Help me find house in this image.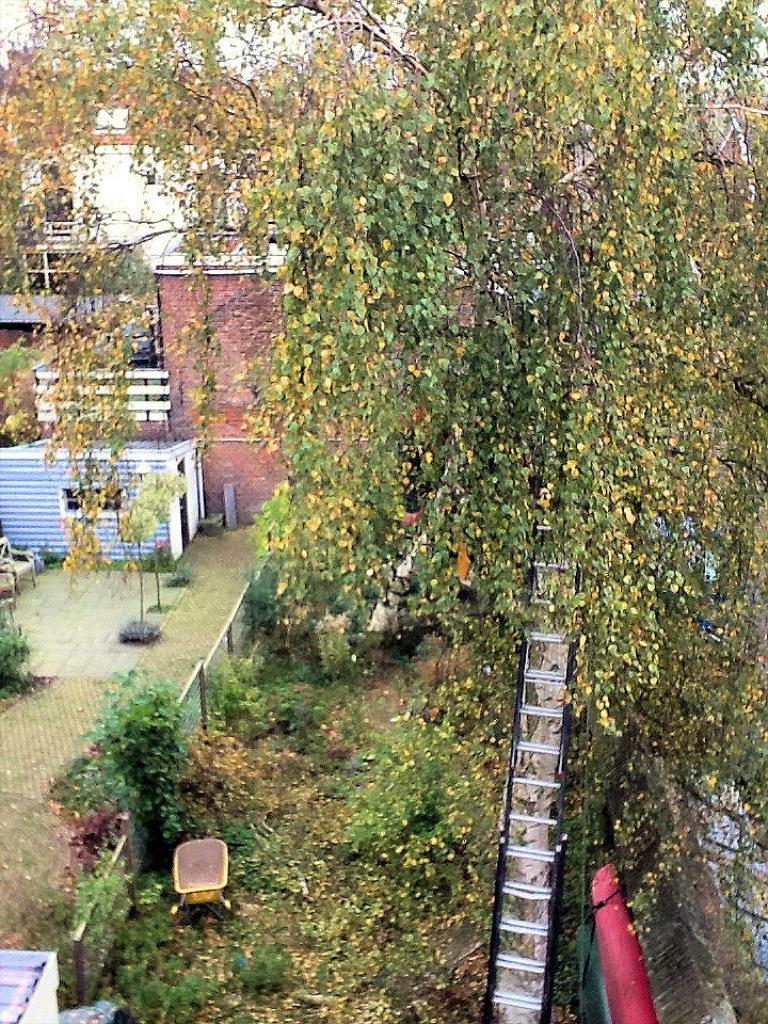
Found it: [left=0, top=430, right=217, bottom=581].
